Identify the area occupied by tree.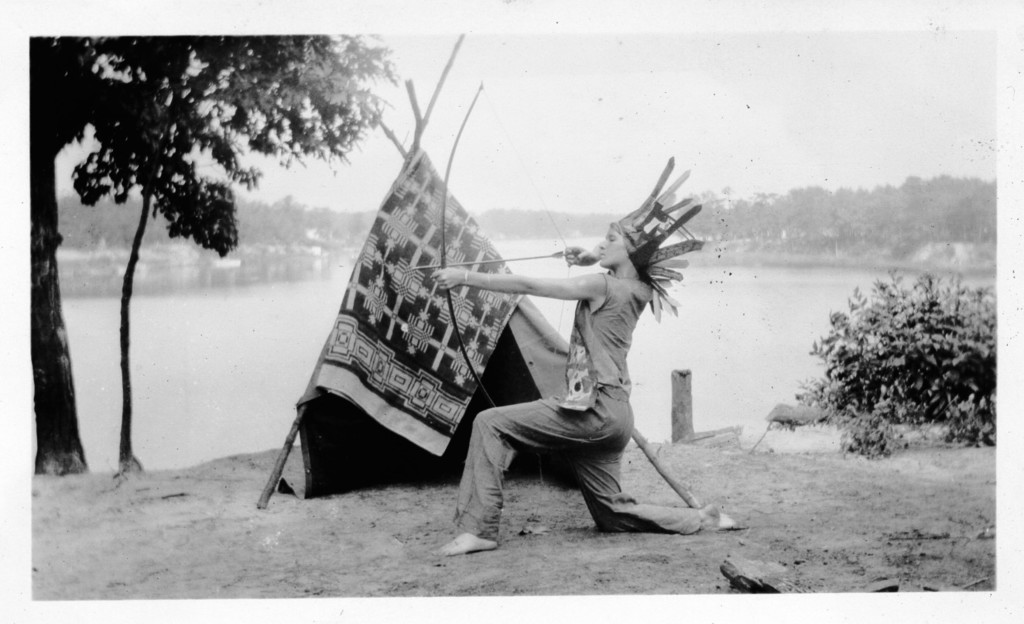
Area: (x1=794, y1=276, x2=1009, y2=464).
